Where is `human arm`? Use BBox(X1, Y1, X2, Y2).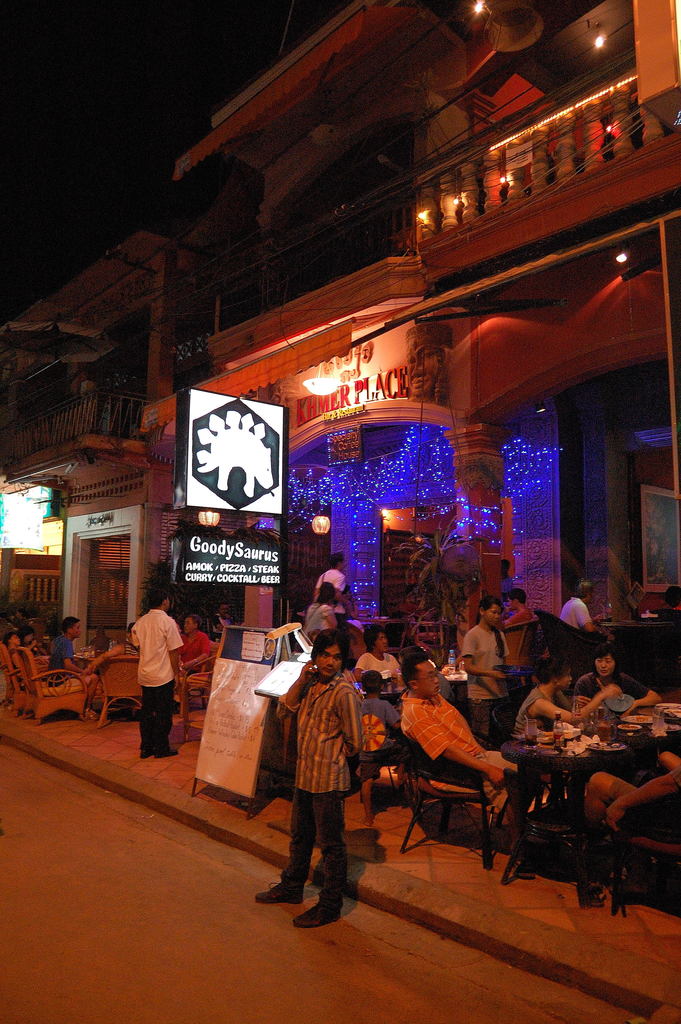
BBox(406, 705, 504, 791).
